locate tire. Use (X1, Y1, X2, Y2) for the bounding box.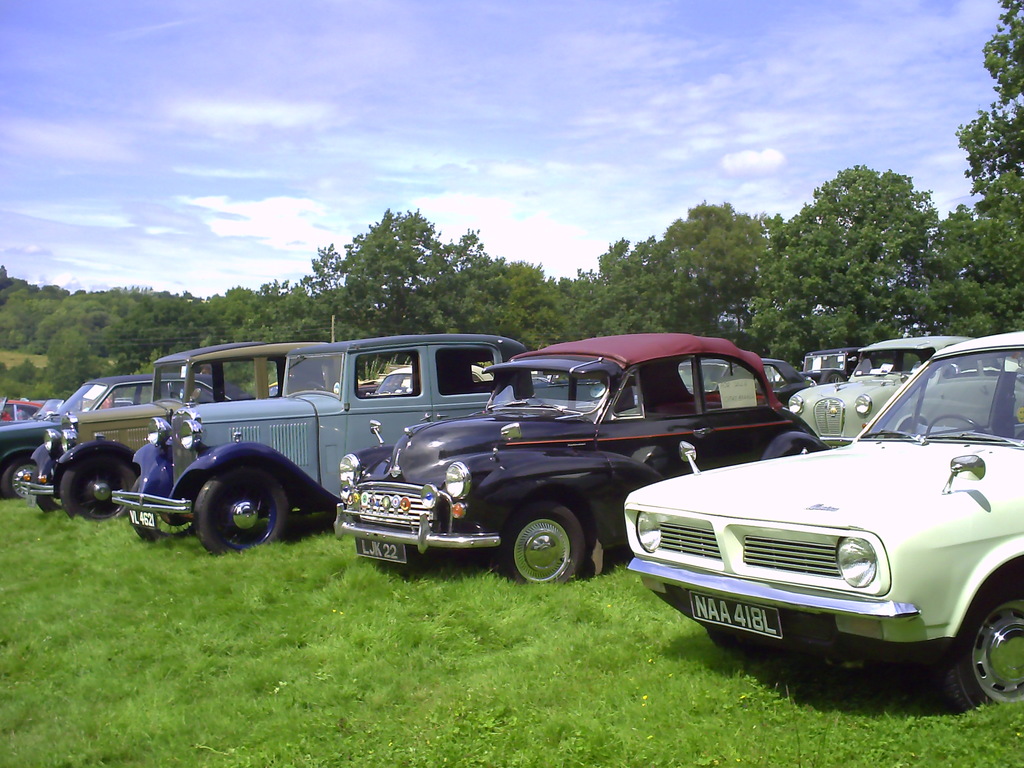
(950, 566, 1023, 719).
